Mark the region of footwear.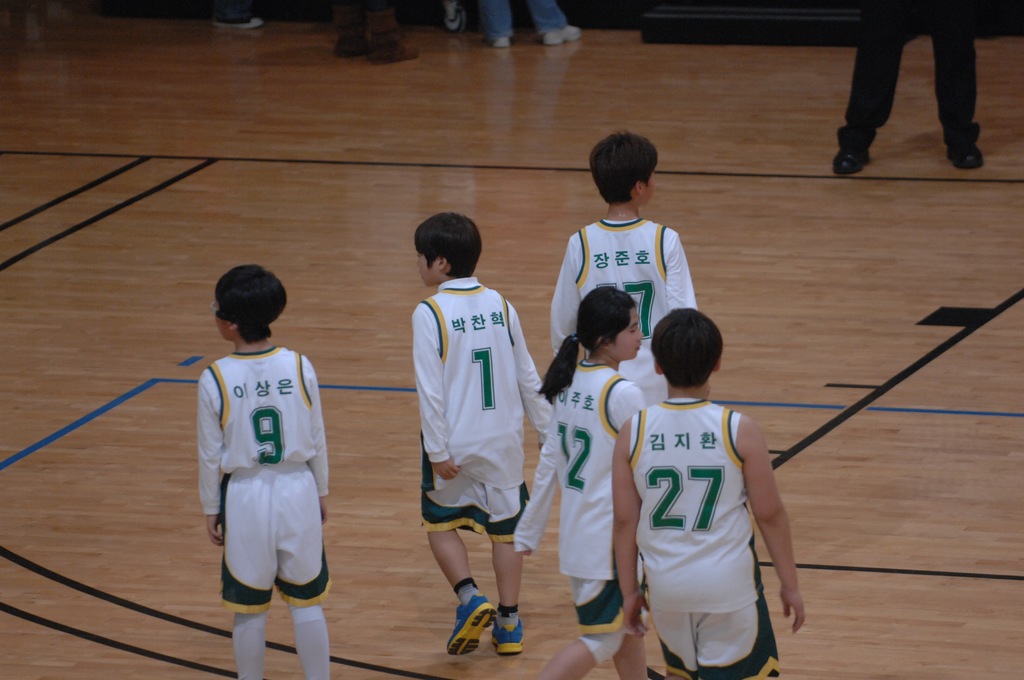
Region: <region>368, 9, 423, 64</region>.
